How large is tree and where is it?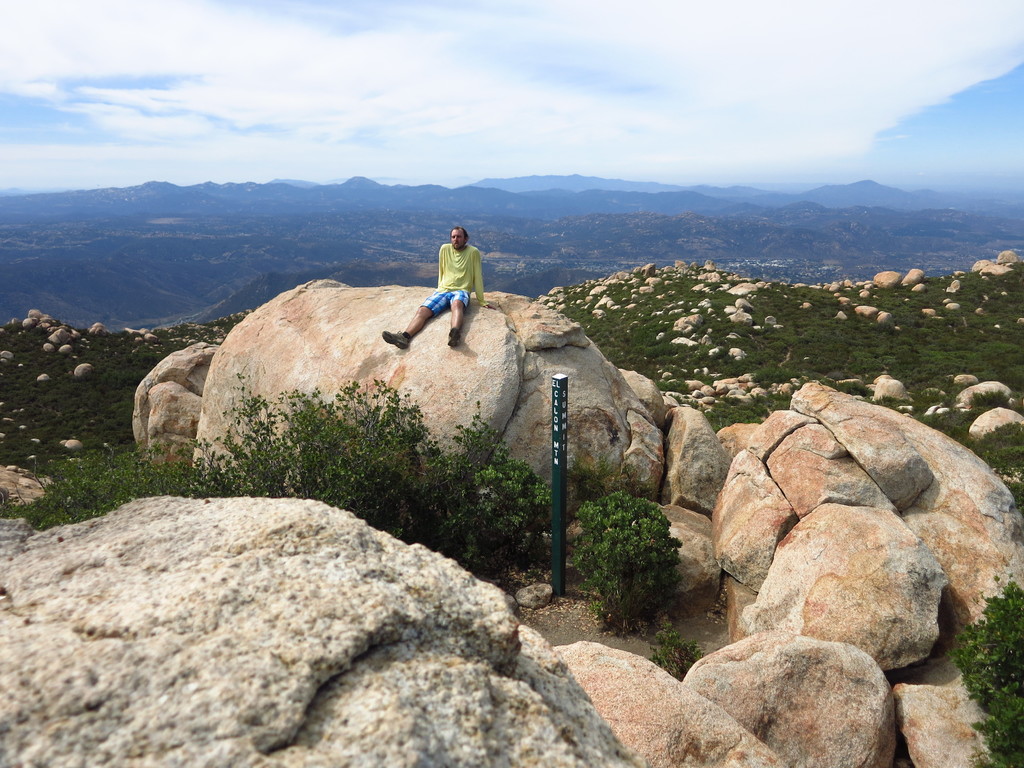
Bounding box: [953,583,1023,767].
